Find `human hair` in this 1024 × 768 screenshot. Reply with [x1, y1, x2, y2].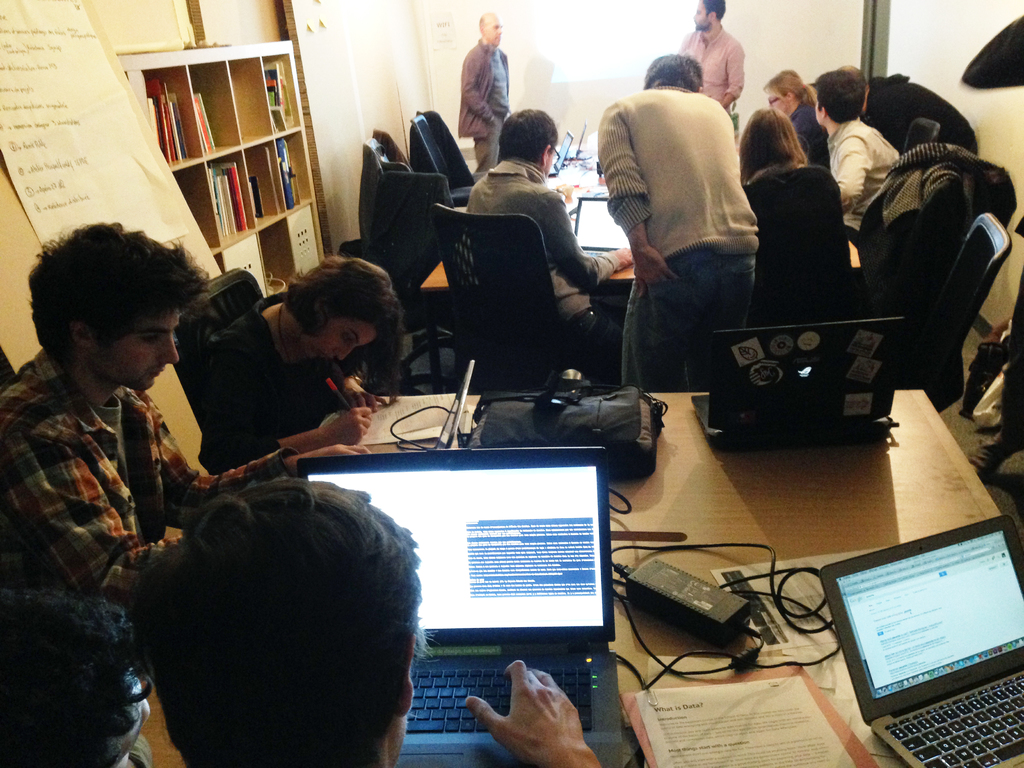
[493, 103, 558, 164].
